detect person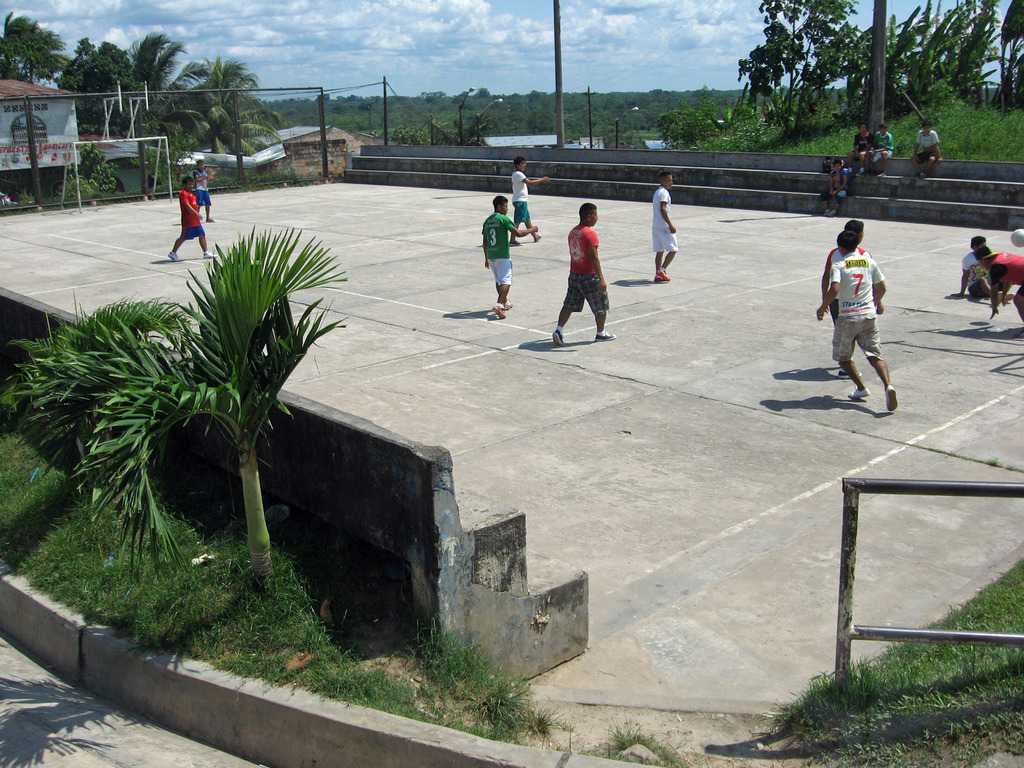
left=166, top=177, right=218, bottom=263
